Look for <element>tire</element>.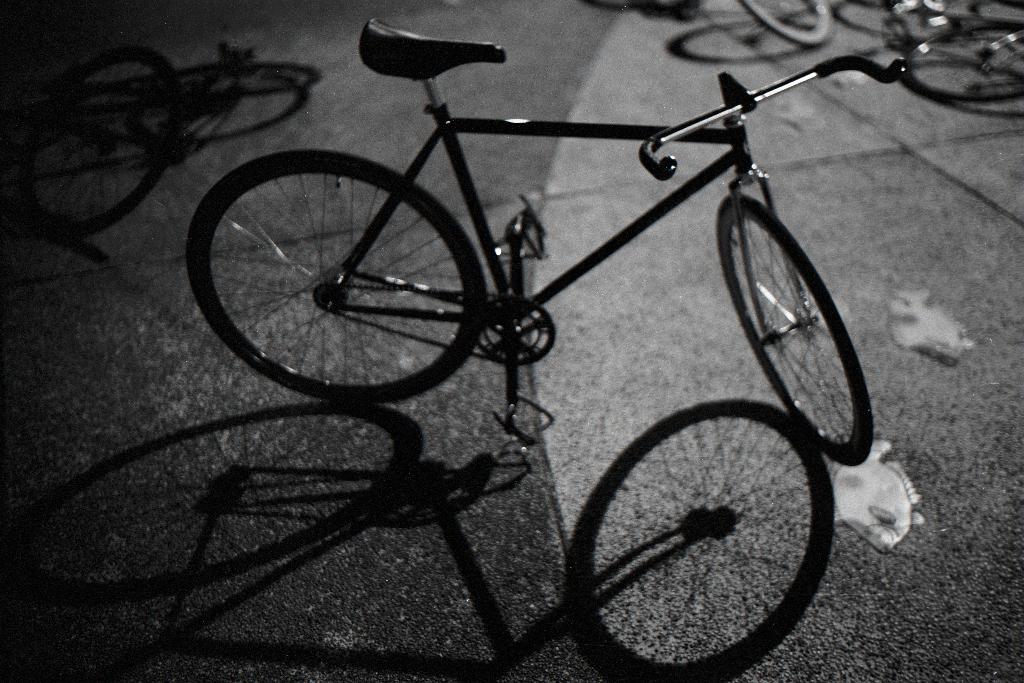
Found: 737 1 832 45.
